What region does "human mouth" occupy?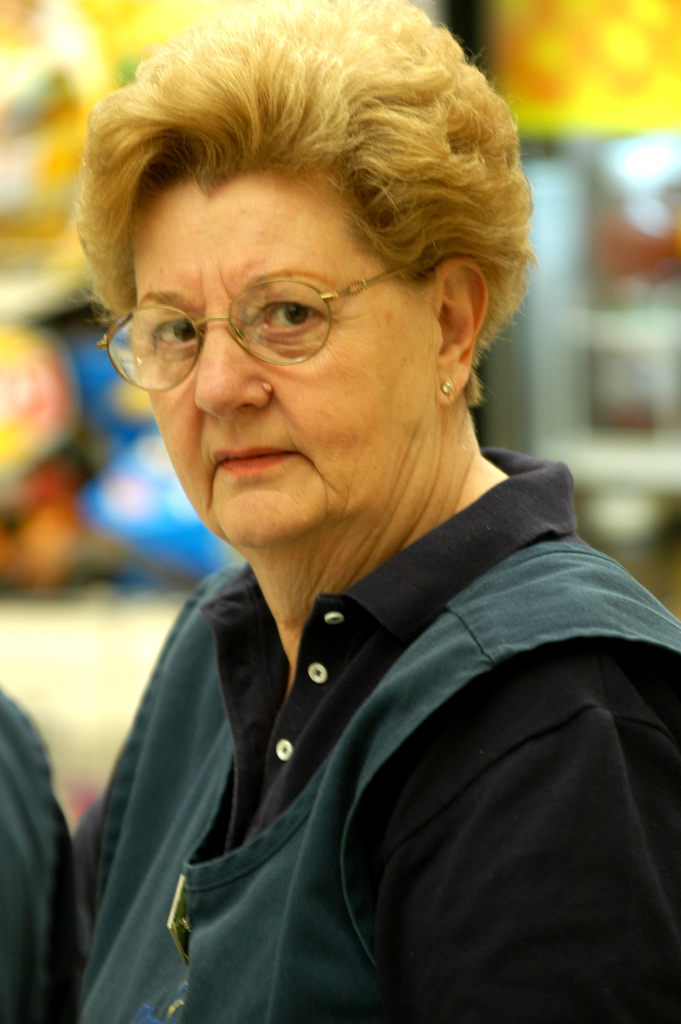
l=203, t=436, r=313, b=480.
